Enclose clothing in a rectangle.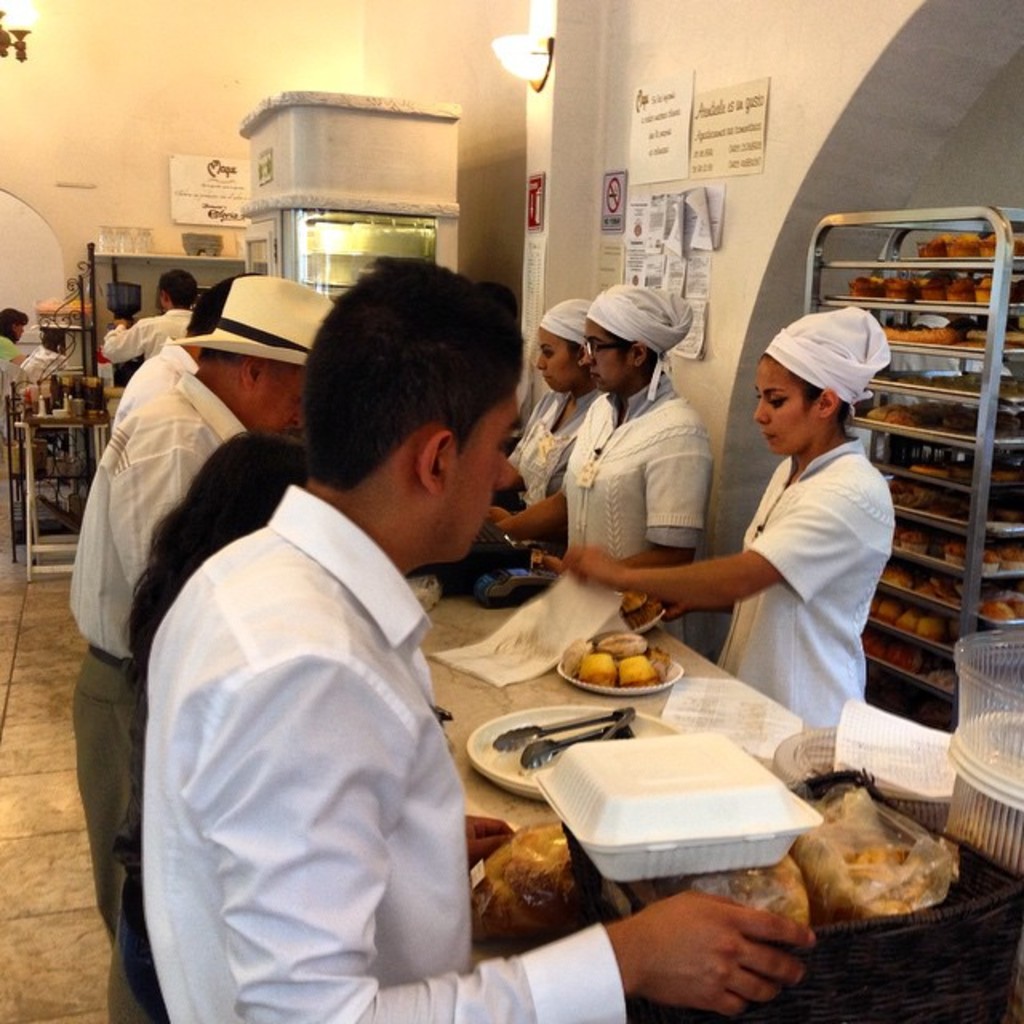
[left=70, top=366, right=245, bottom=1022].
